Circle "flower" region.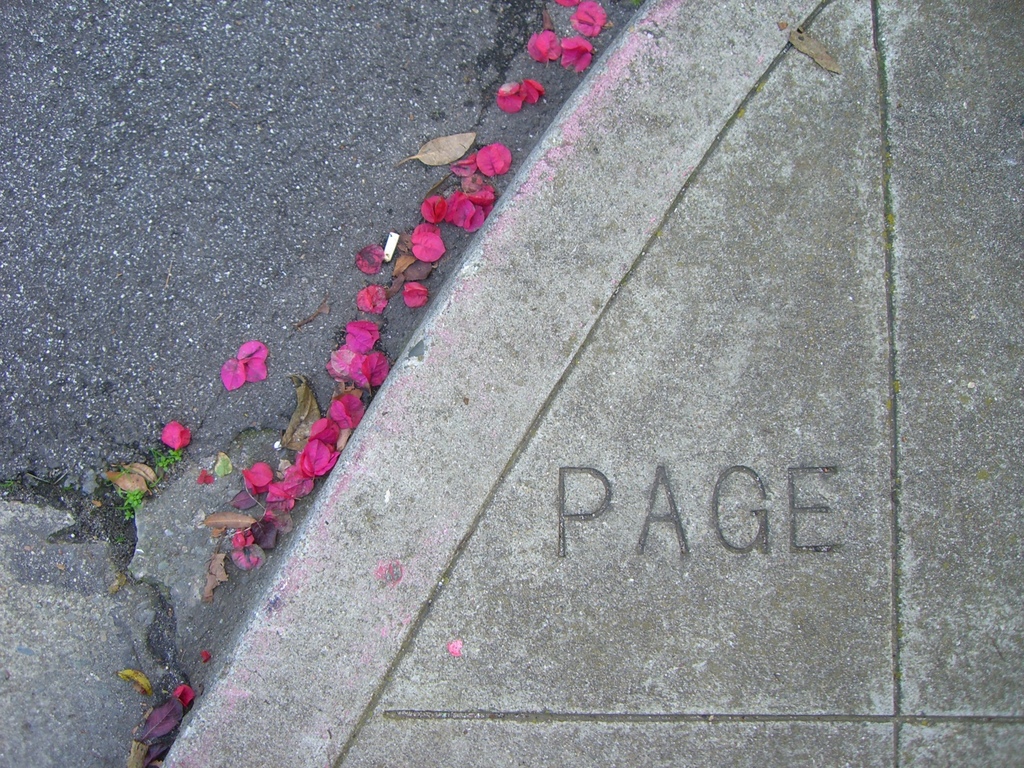
Region: x1=163 y1=424 x2=190 y2=452.
